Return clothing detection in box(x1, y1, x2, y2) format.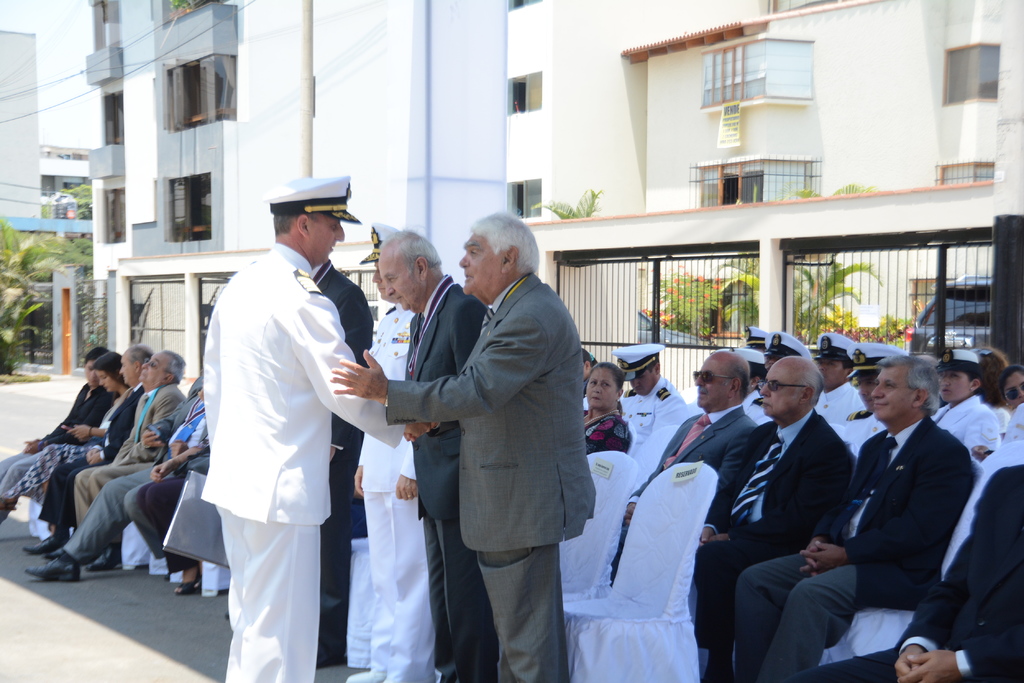
box(189, 238, 409, 682).
